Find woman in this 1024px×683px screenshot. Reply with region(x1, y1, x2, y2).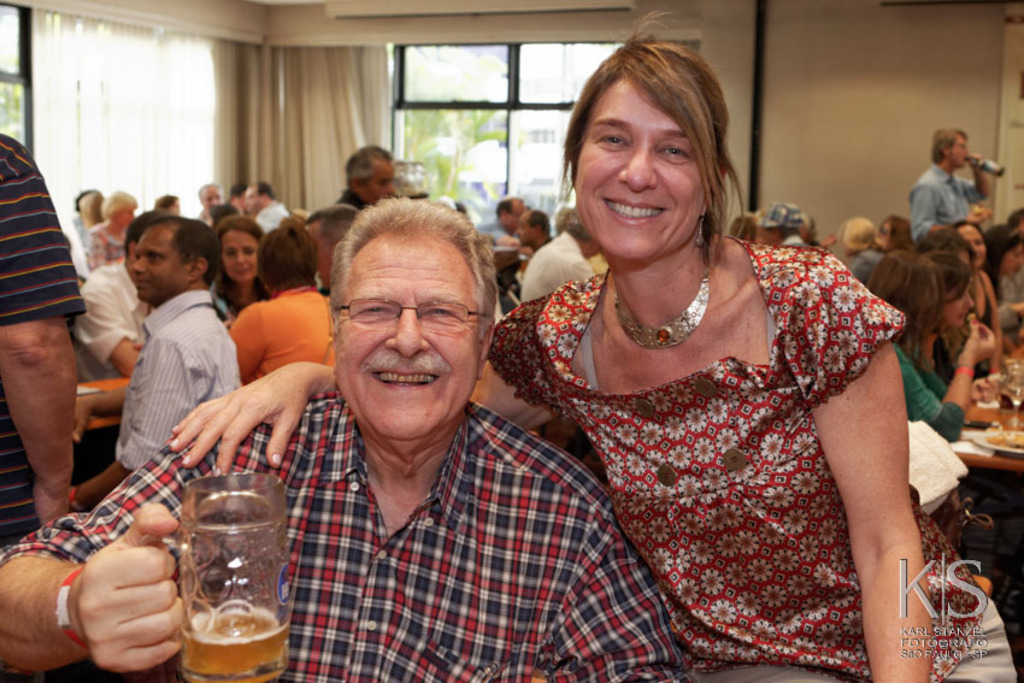
region(952, 214, 1014, 365).
